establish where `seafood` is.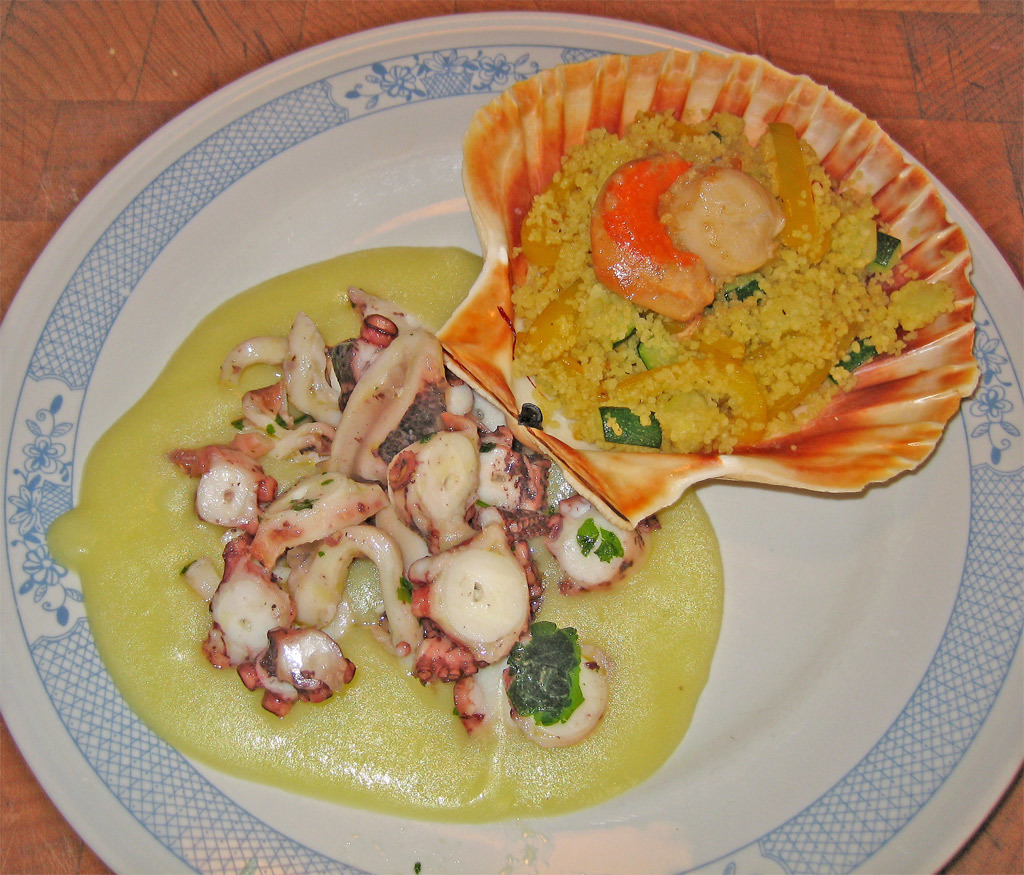
Established at (x1=437, y1=50, x2=989, y2=534).
